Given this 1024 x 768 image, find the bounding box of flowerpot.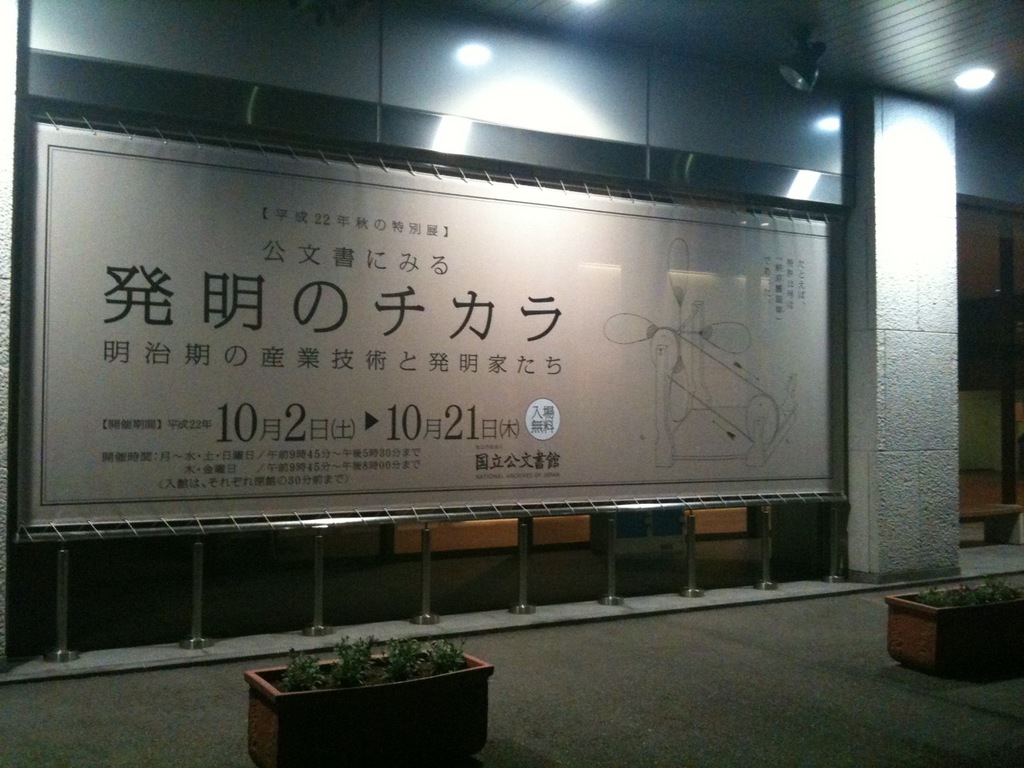
{"x1": 882, "y1": 574, "x2": 1023, "y2": 686}.
